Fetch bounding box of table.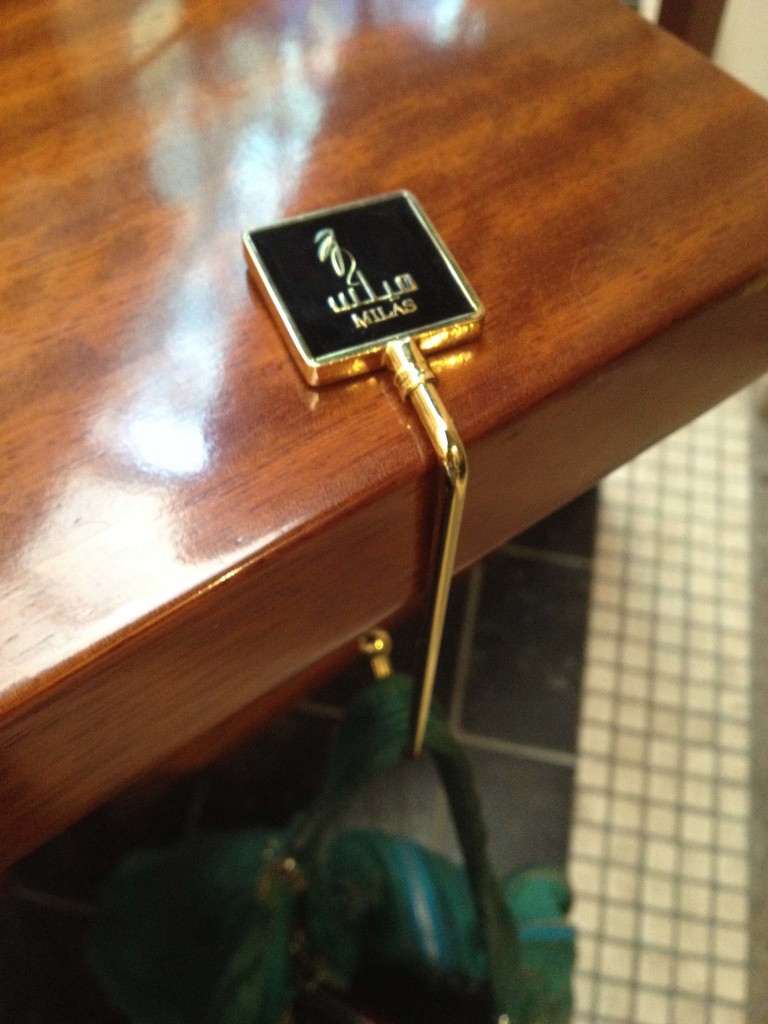
Bbox: 0:0:767:875.
